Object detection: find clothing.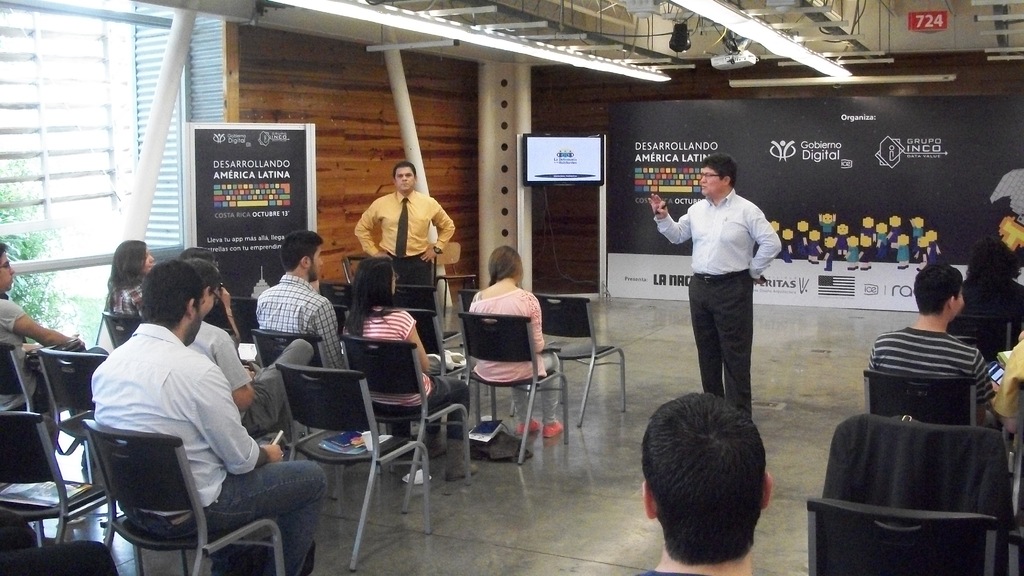
{"x1": 466, "y1": 289, "x2": 562, "y2": 435}.
